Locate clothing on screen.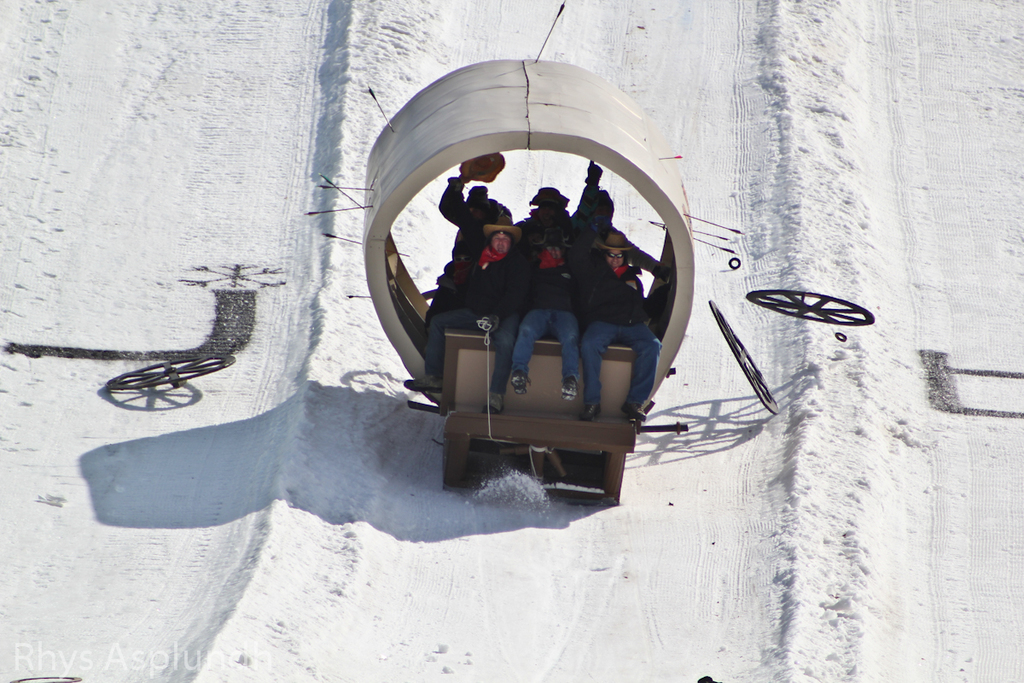
On screen at 575, 254, 661, 410.
